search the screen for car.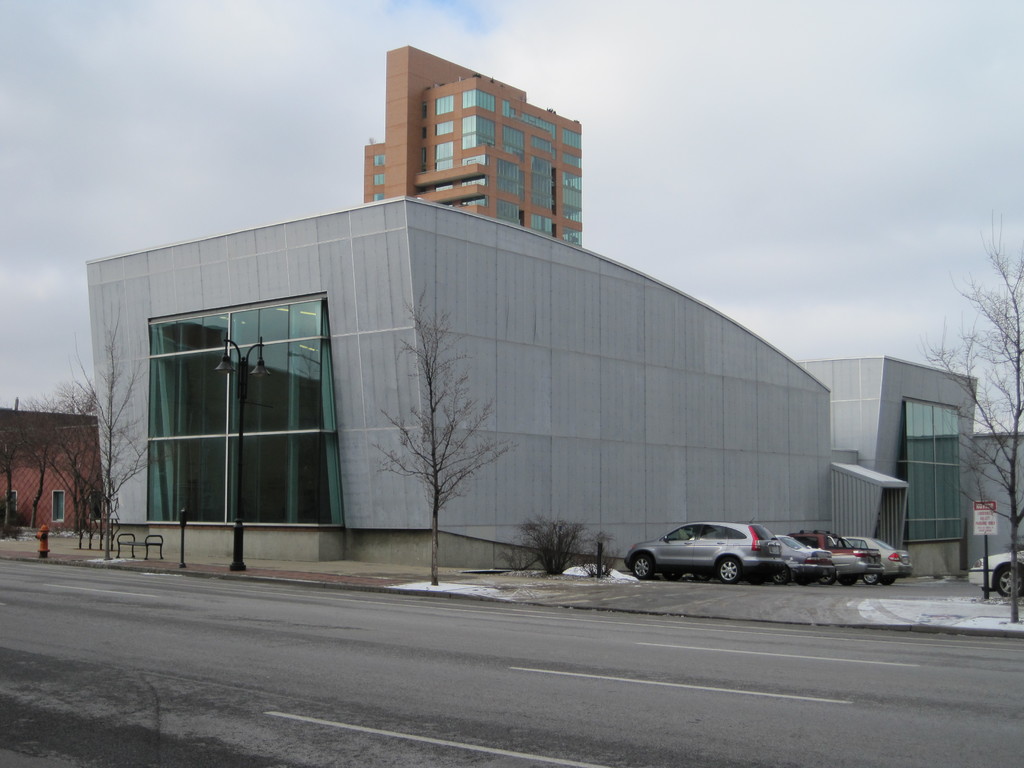
Found at {"x1": 769, "y1": 532, "x2": 830, "y2": 585}.
